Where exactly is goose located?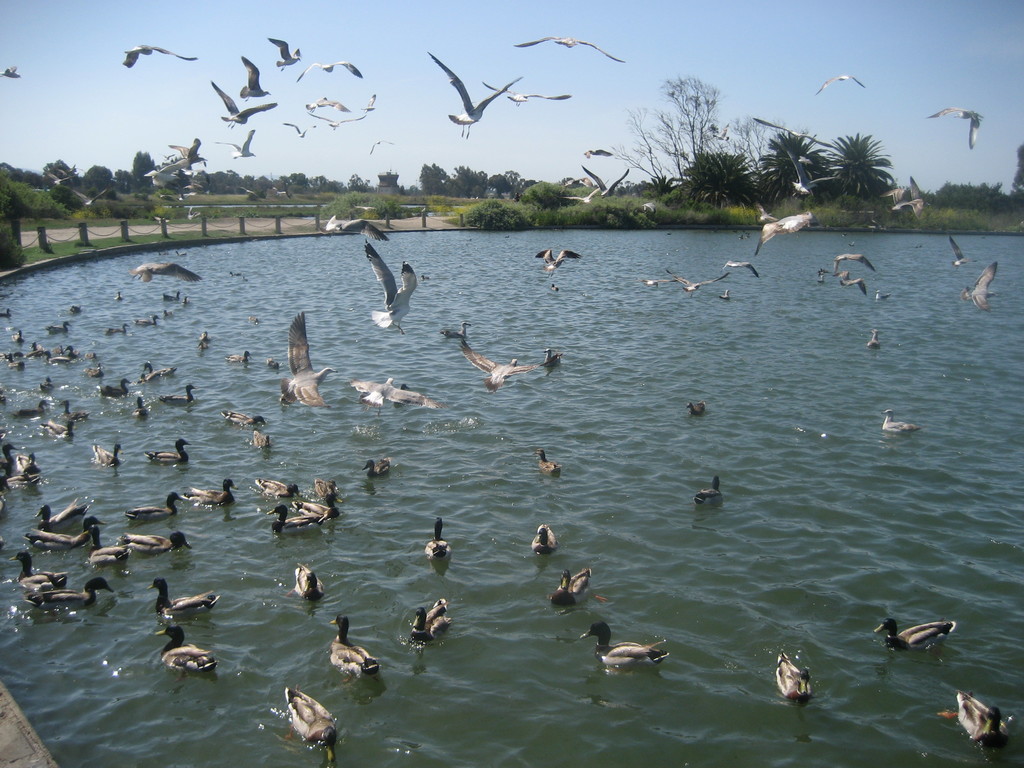
Its bounding box is [209,77,273,125].
